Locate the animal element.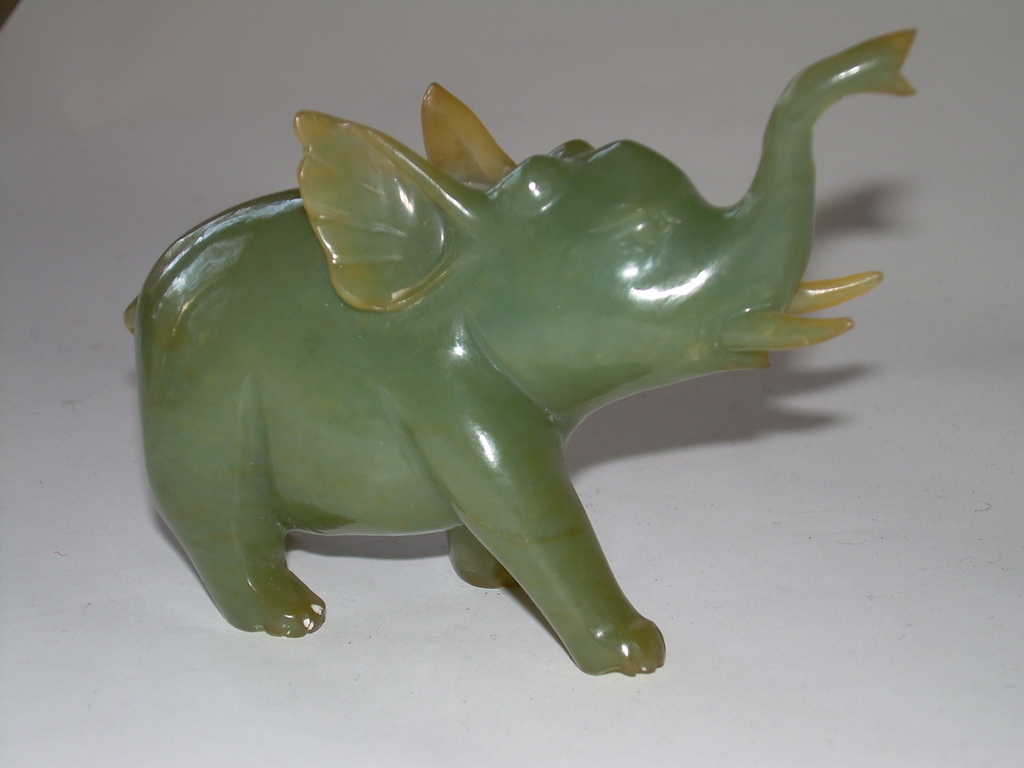
Element bbox: bbox=(124, 31, 924, 679).
